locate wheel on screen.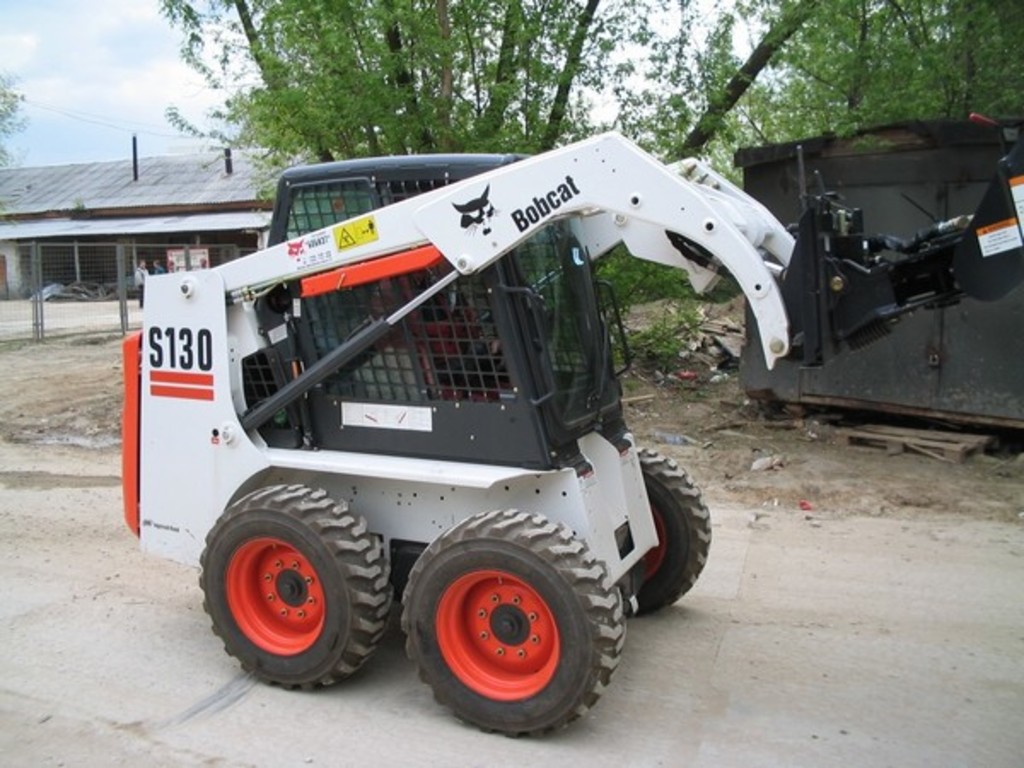
On screen at x1=403 y1=526 x2=614 y2=730.
